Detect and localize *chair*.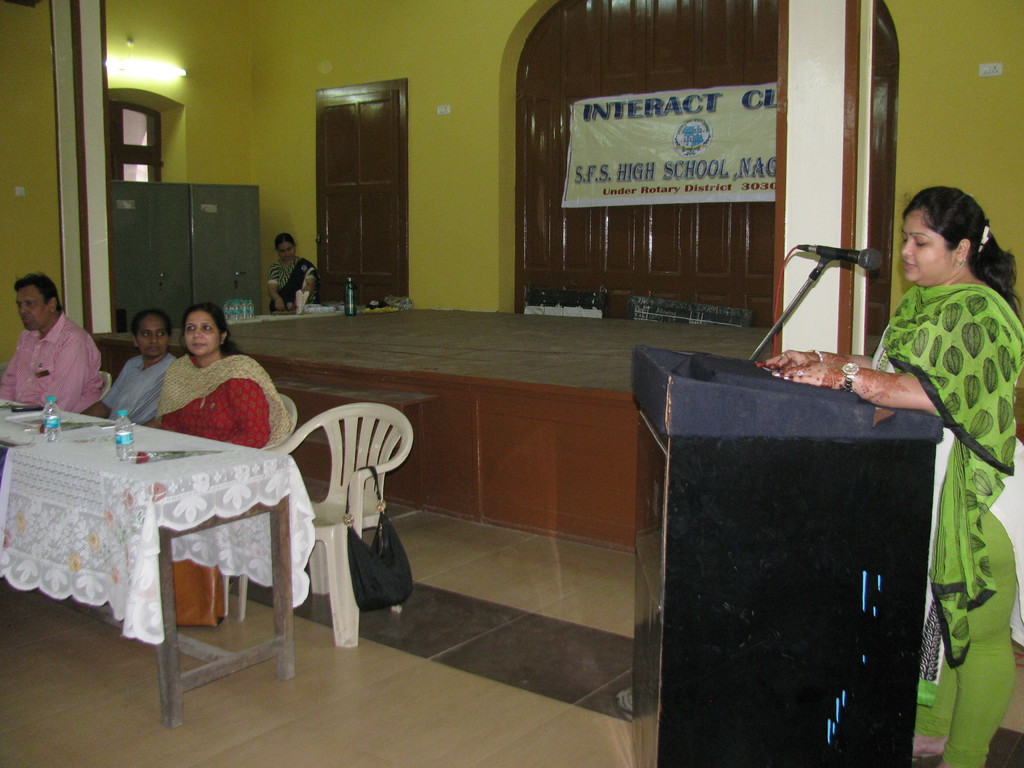
Localized at (221, 392, 300, 616).
